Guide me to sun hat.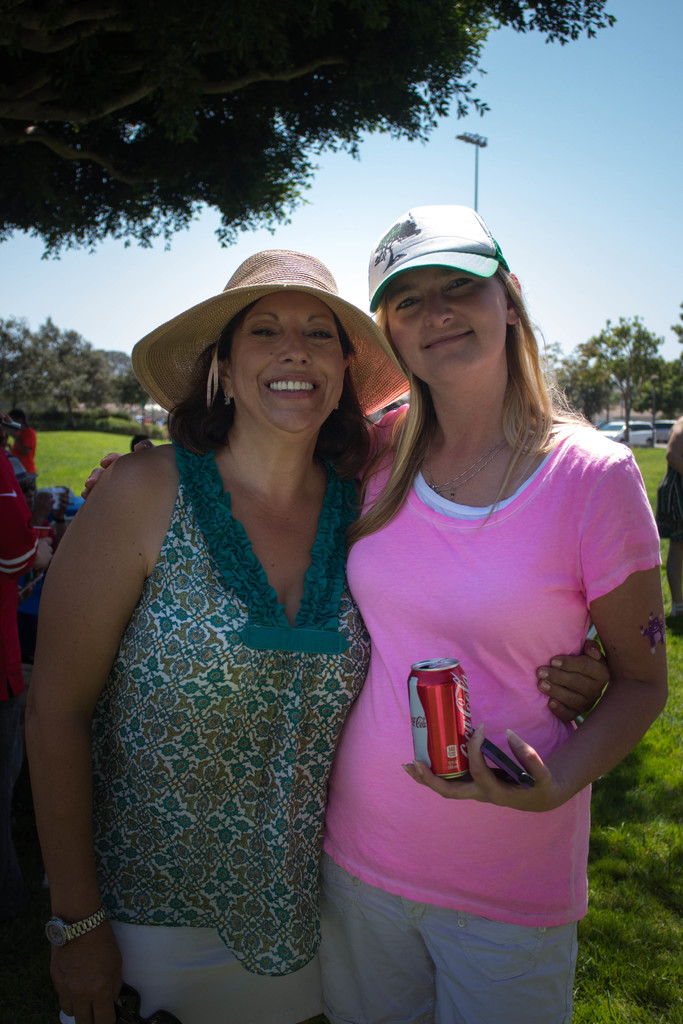
Guidance: <bbox>131, 246, 422, 444</bbox>.
